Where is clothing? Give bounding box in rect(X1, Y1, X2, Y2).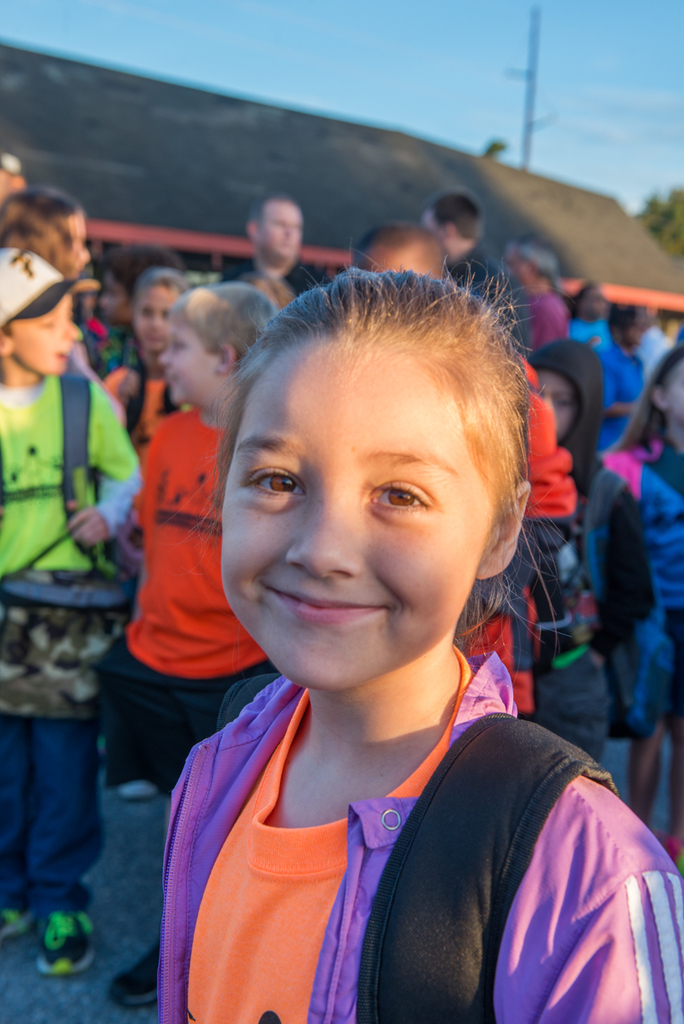
rect(104, 653, 648, 1023).
